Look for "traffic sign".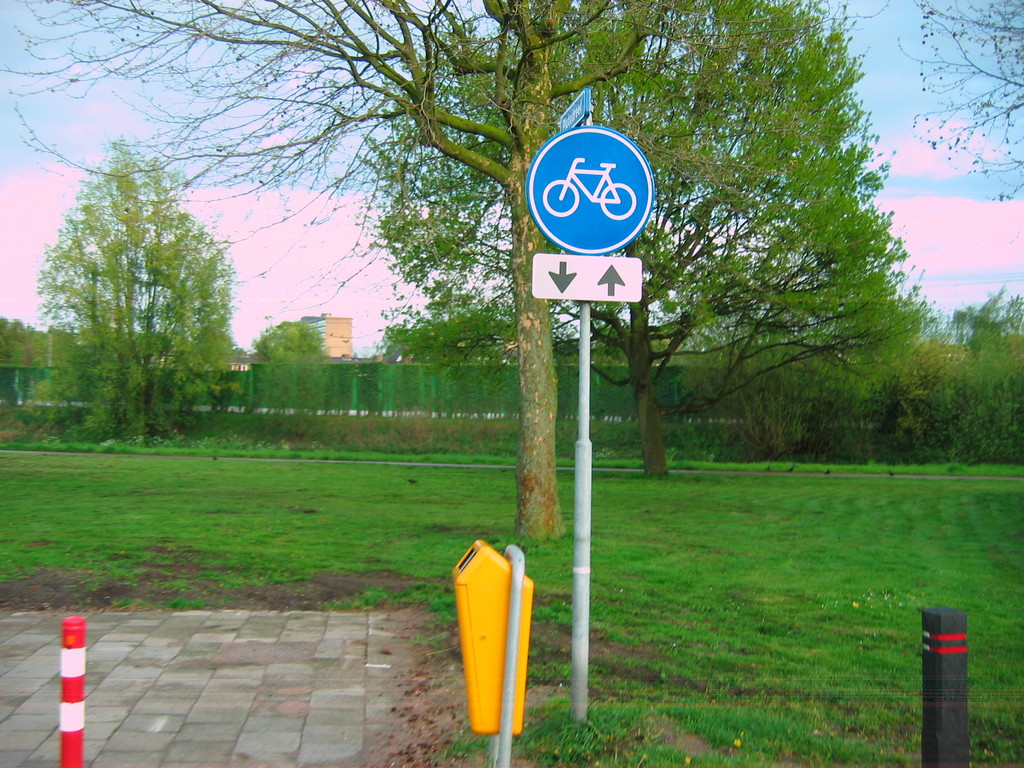
Found: 532:258:639:299.
